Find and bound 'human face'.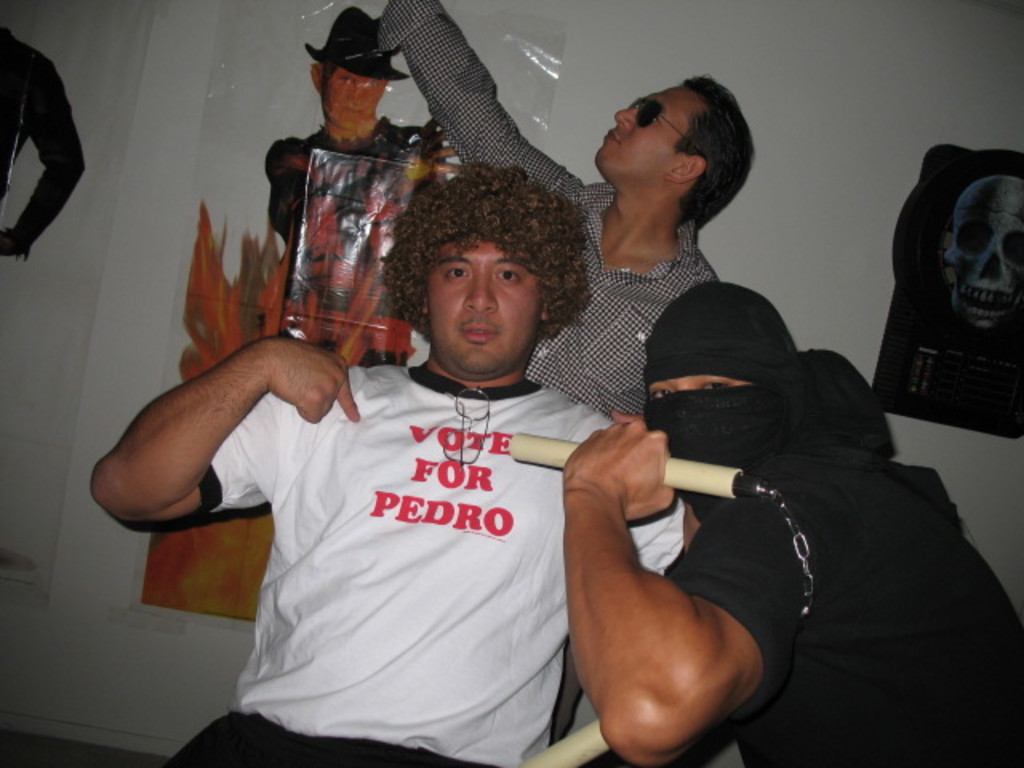
Bound: rect(323, 64, 387, 133).
